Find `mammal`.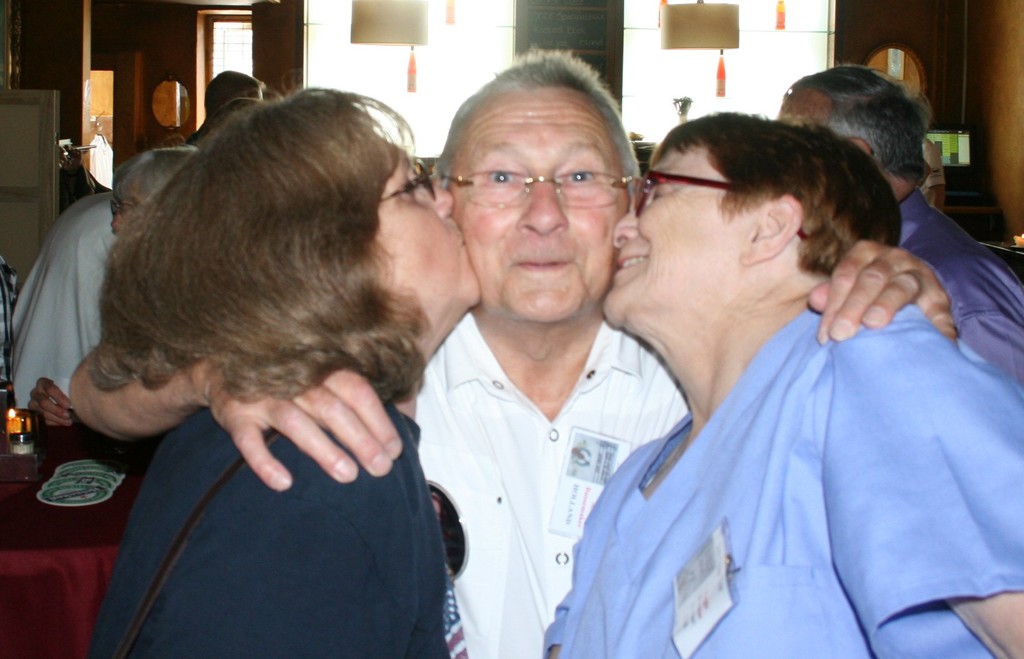
rect(774, 61, 1023, 396).
